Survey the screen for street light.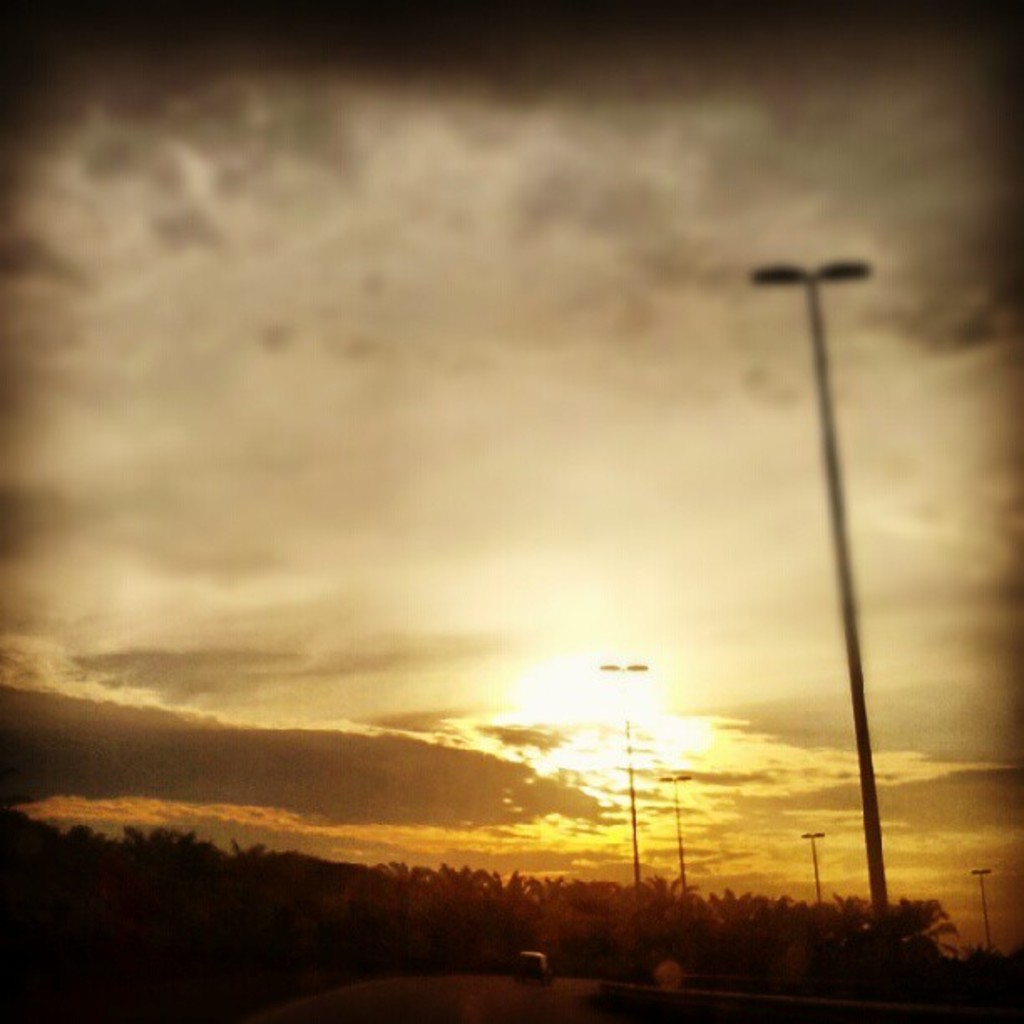
Survey found: x1=654, y1=773, x2=698, y2=897.
